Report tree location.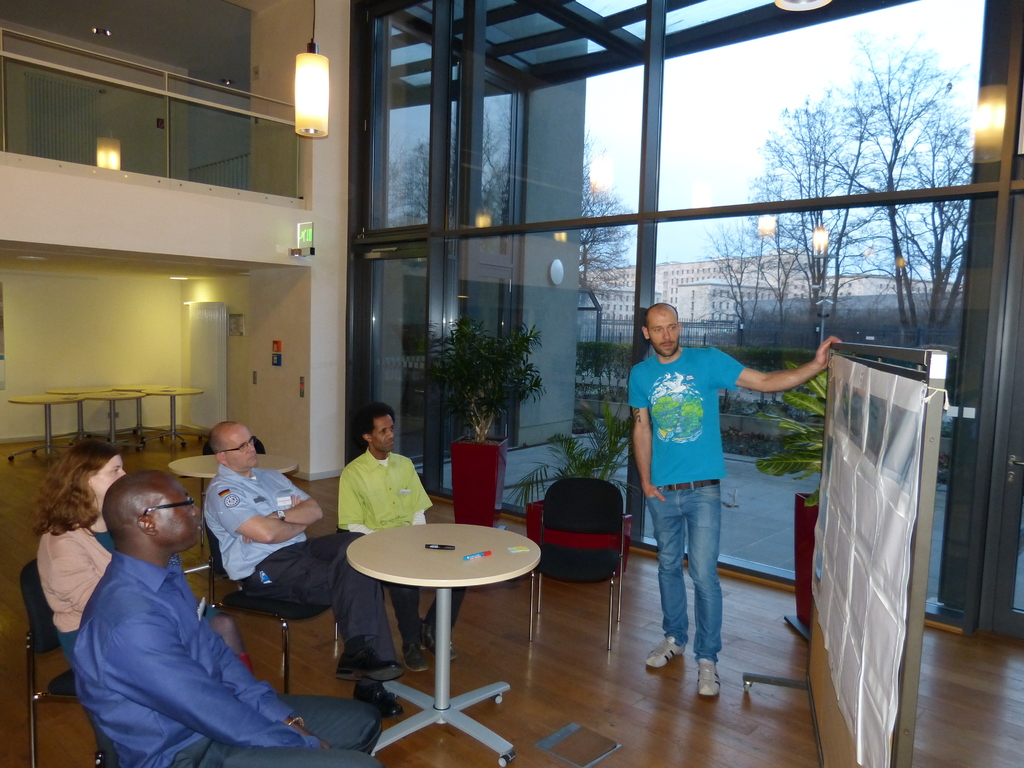
Report: rect(387, 113, 652, 385).
